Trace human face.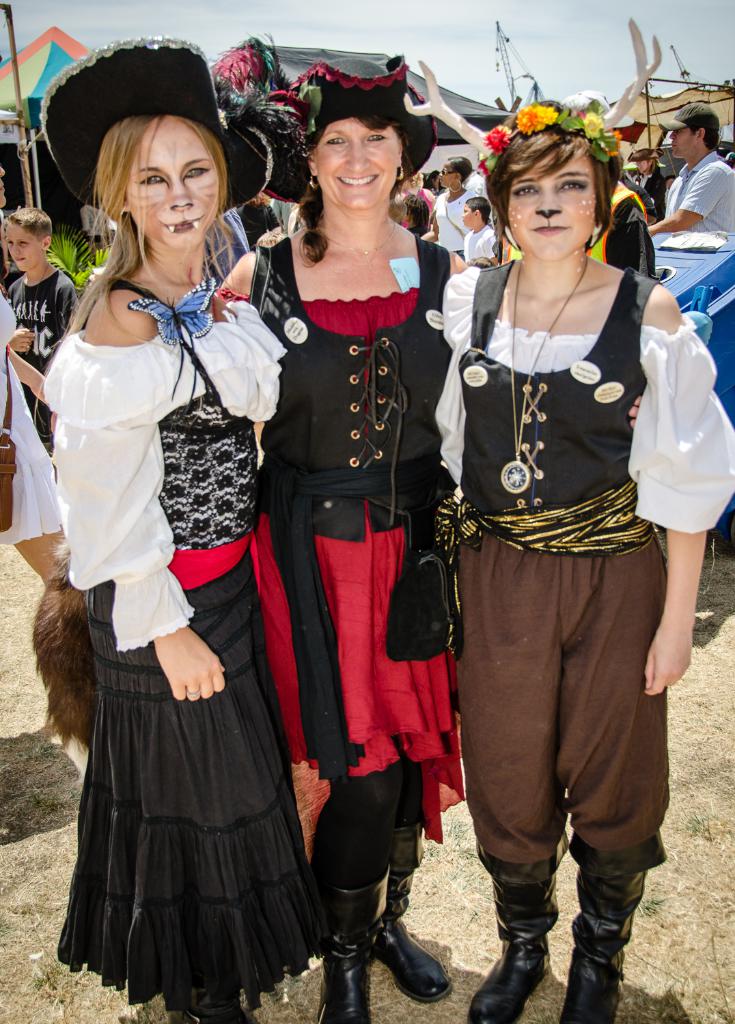
Traced to {"left": 126, "top": 116, "right": 220, "bottom": 249}.
